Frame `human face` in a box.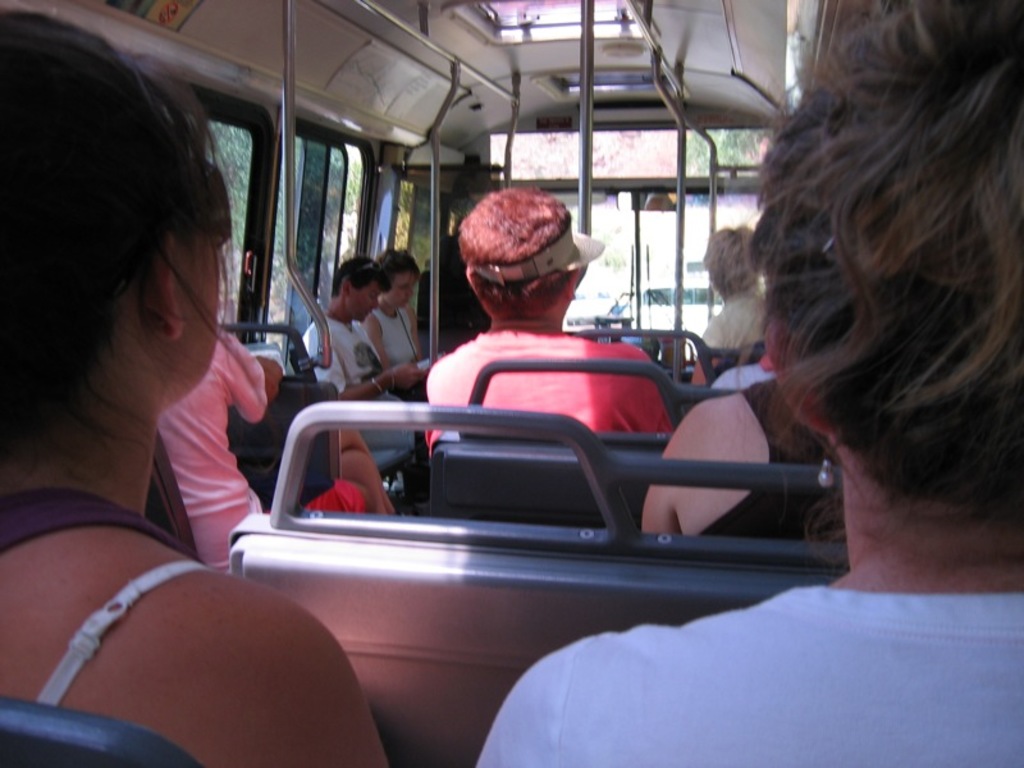
(x1=349, y1=278, x2=376, y2=317).
